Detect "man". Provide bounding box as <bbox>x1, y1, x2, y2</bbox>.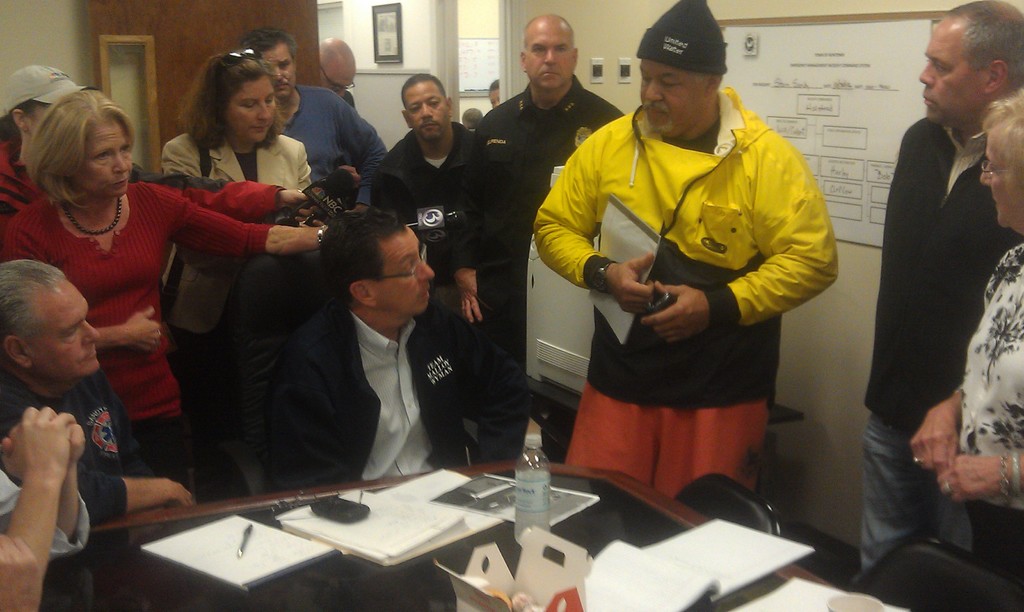
<bbox>269, 210, 540, 495</bbox>.
